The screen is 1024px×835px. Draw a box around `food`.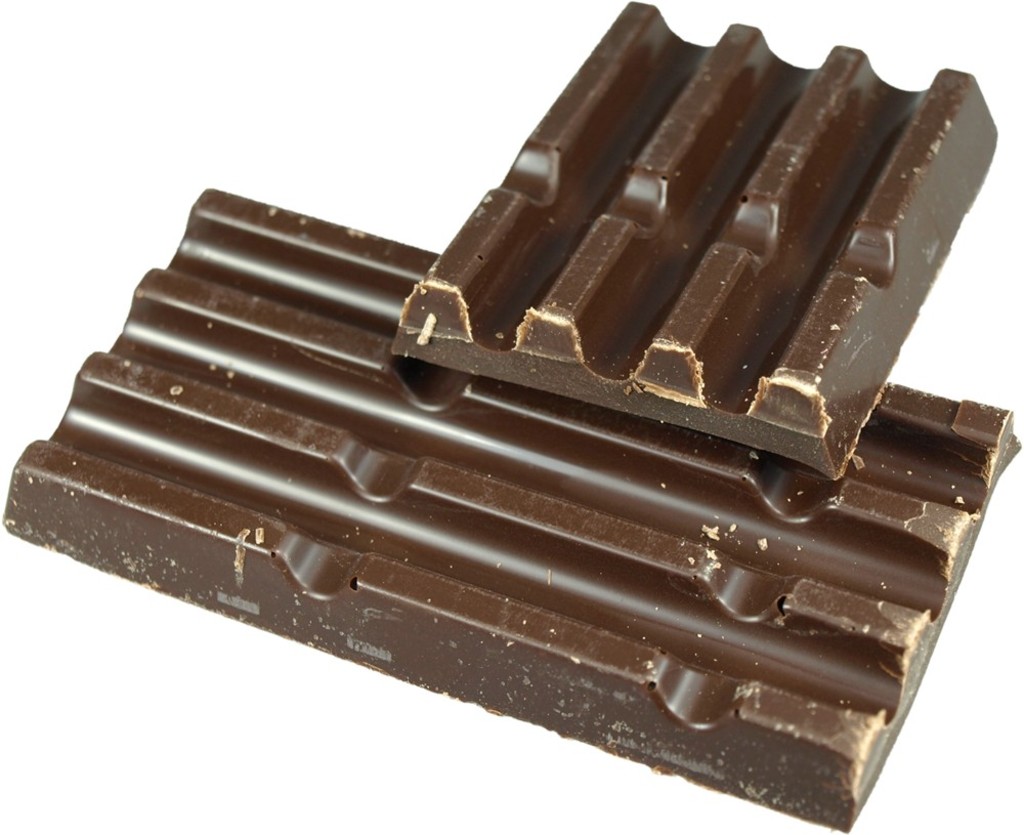
rect(0, 0, 1023, 608).
